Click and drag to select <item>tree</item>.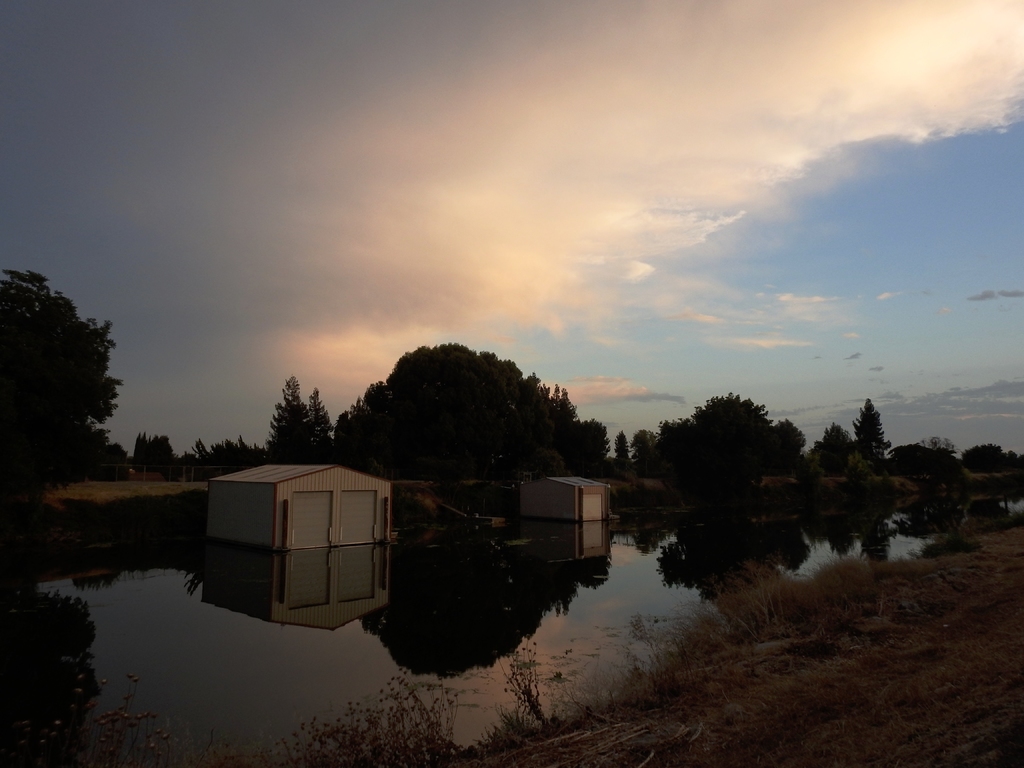
Selection: l=966, t=440, r=1023, b=479.
